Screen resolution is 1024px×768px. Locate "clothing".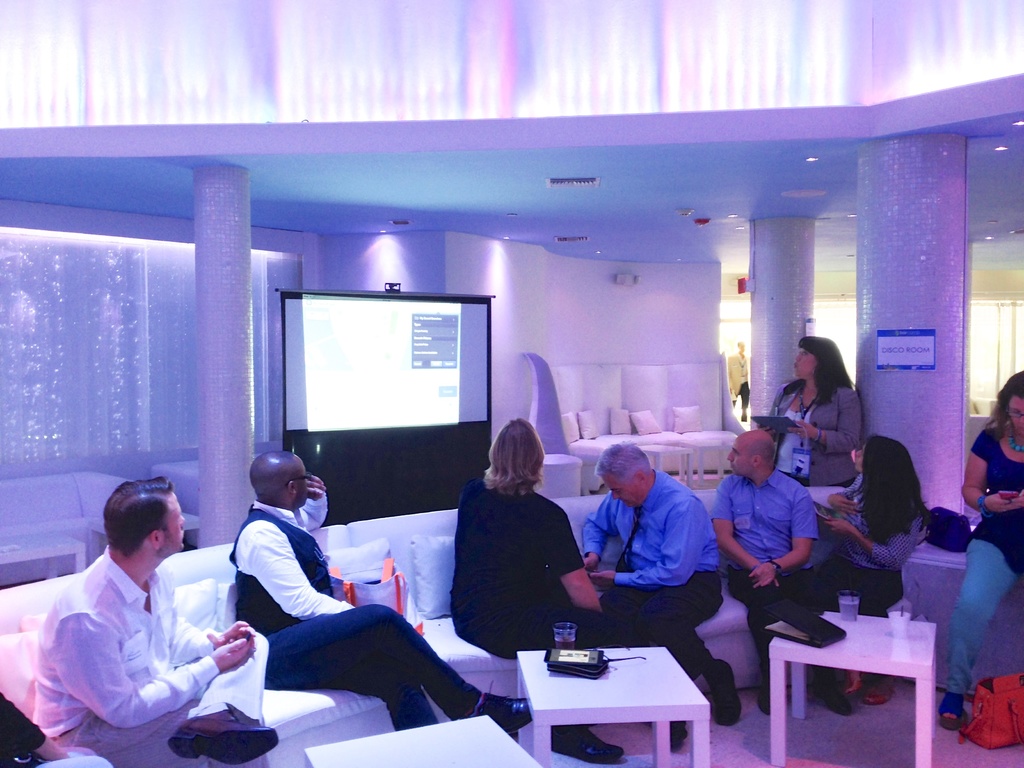
BBox(26, 530, 255, 755).
